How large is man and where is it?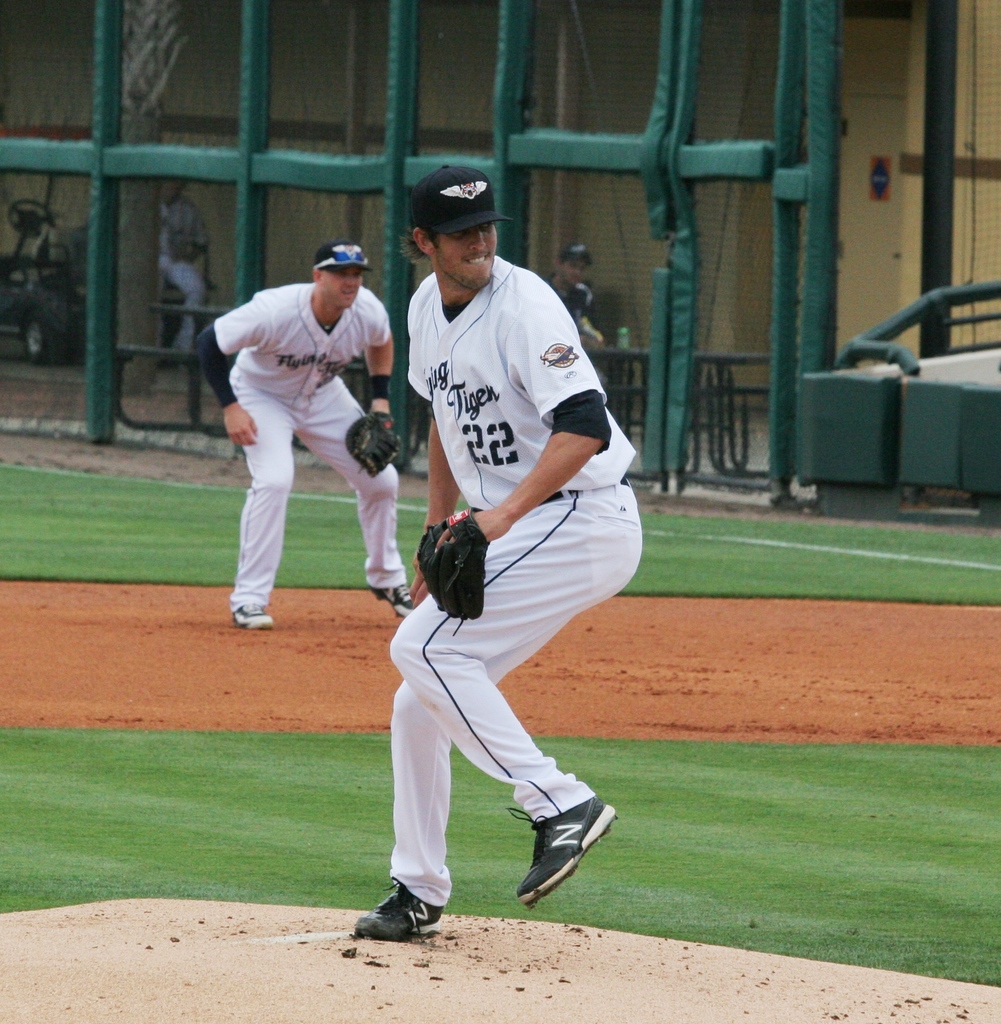
Bounding box: <region>348, 160, 645, 945</region>.
